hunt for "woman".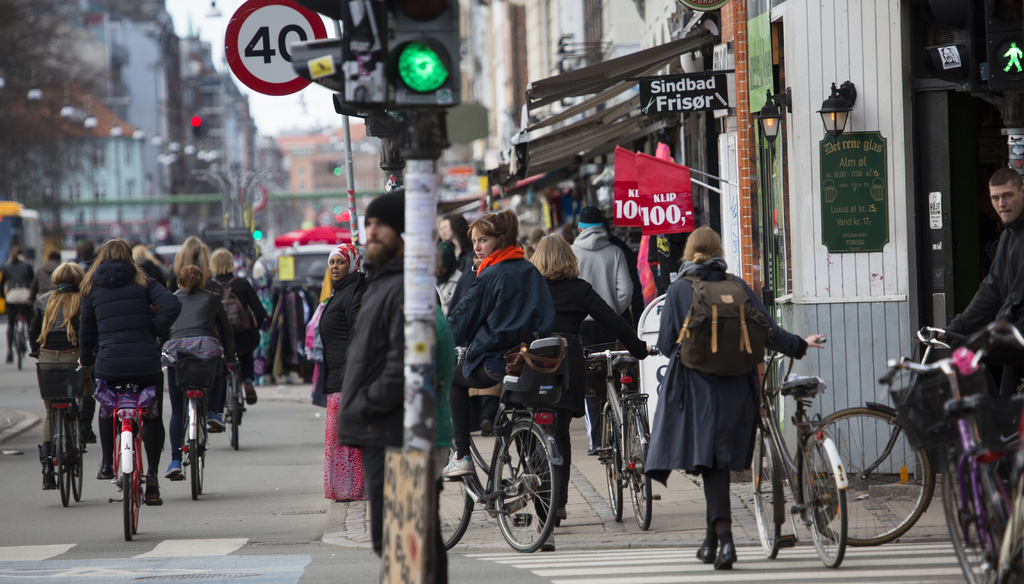
Hunted down at 646/252/799/564.
